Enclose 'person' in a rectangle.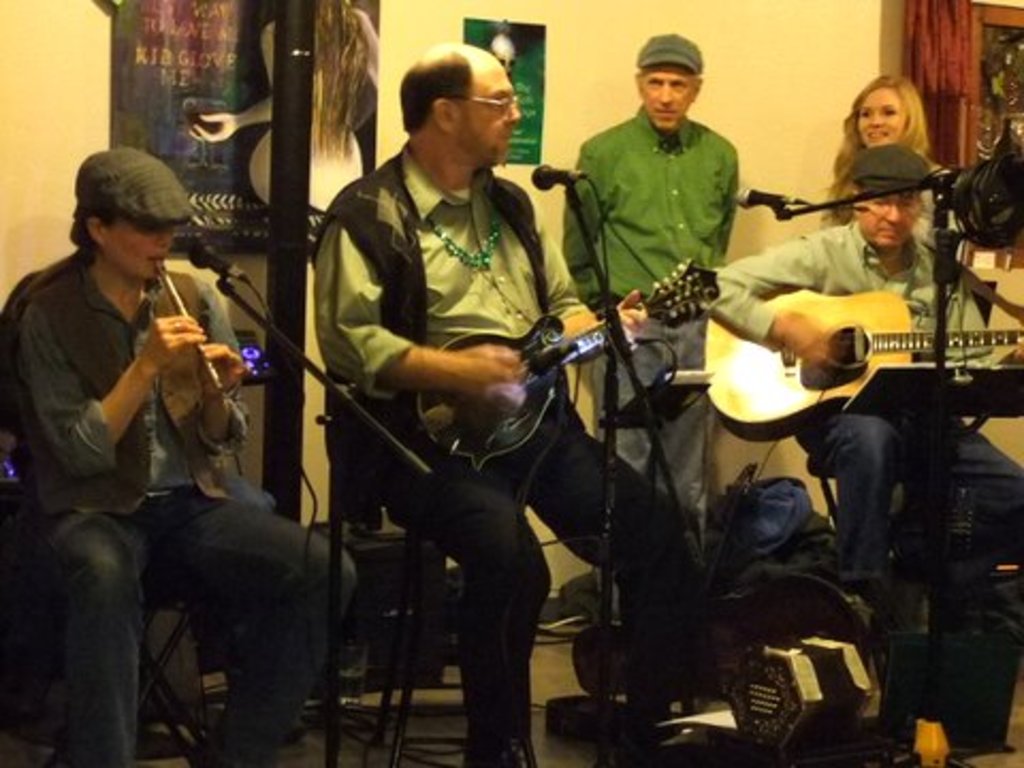
[x1=693, y1=128, x2=1022, y2=651].
